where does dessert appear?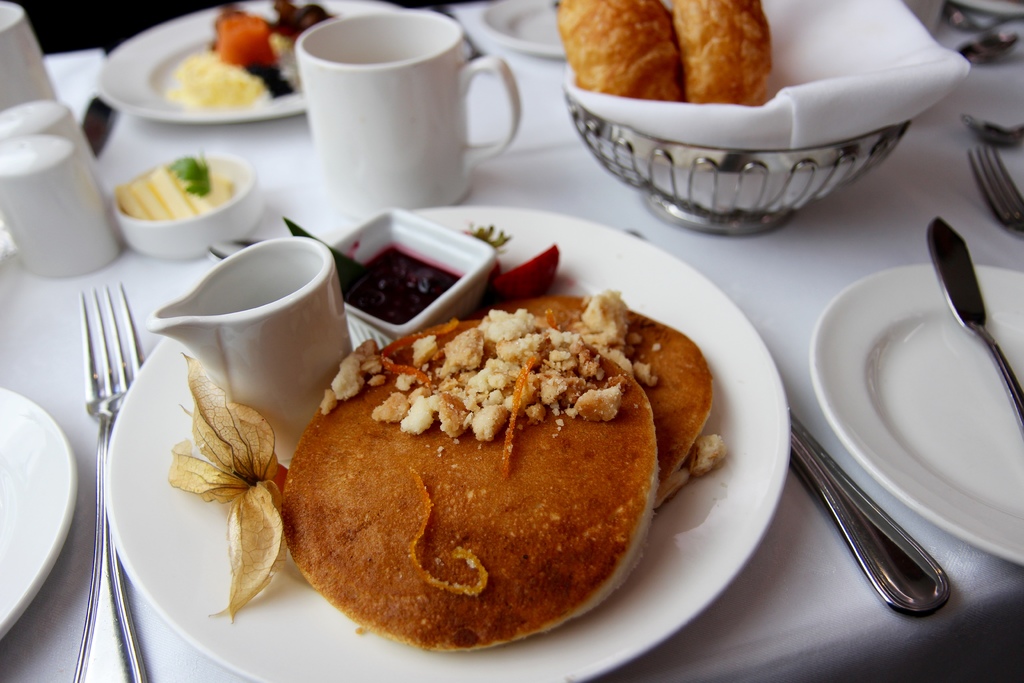
Appears at BBox(268, 306, 686, 665).
